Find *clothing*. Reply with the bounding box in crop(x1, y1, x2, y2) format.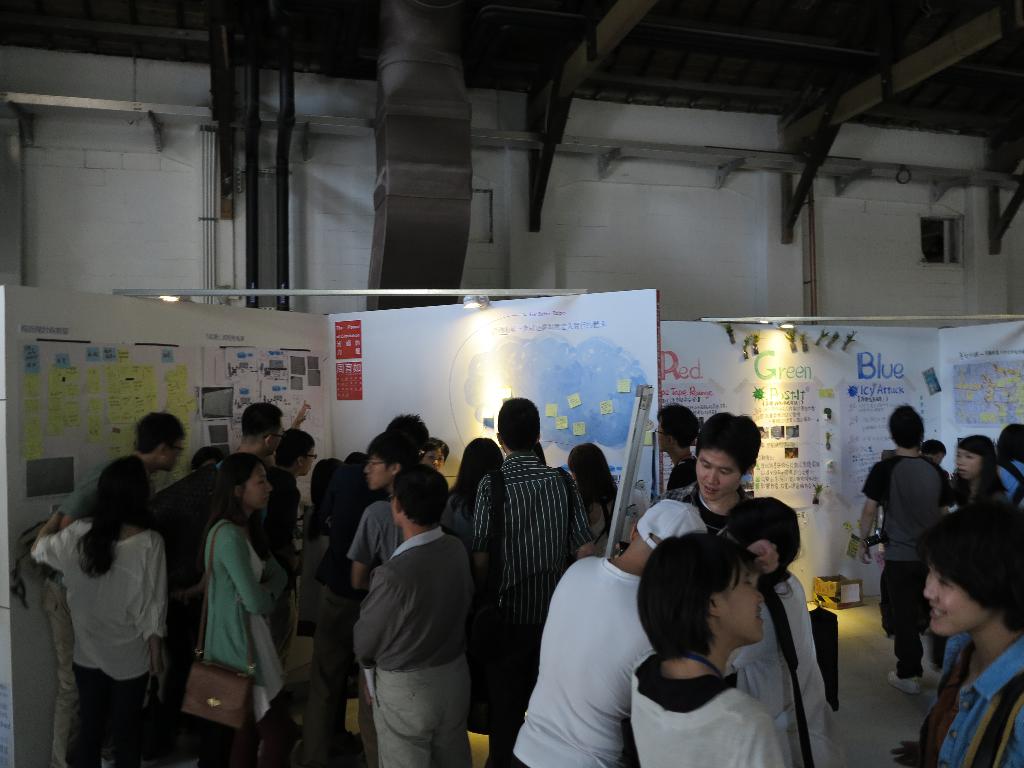
crop(723, 573, 831, 767).
